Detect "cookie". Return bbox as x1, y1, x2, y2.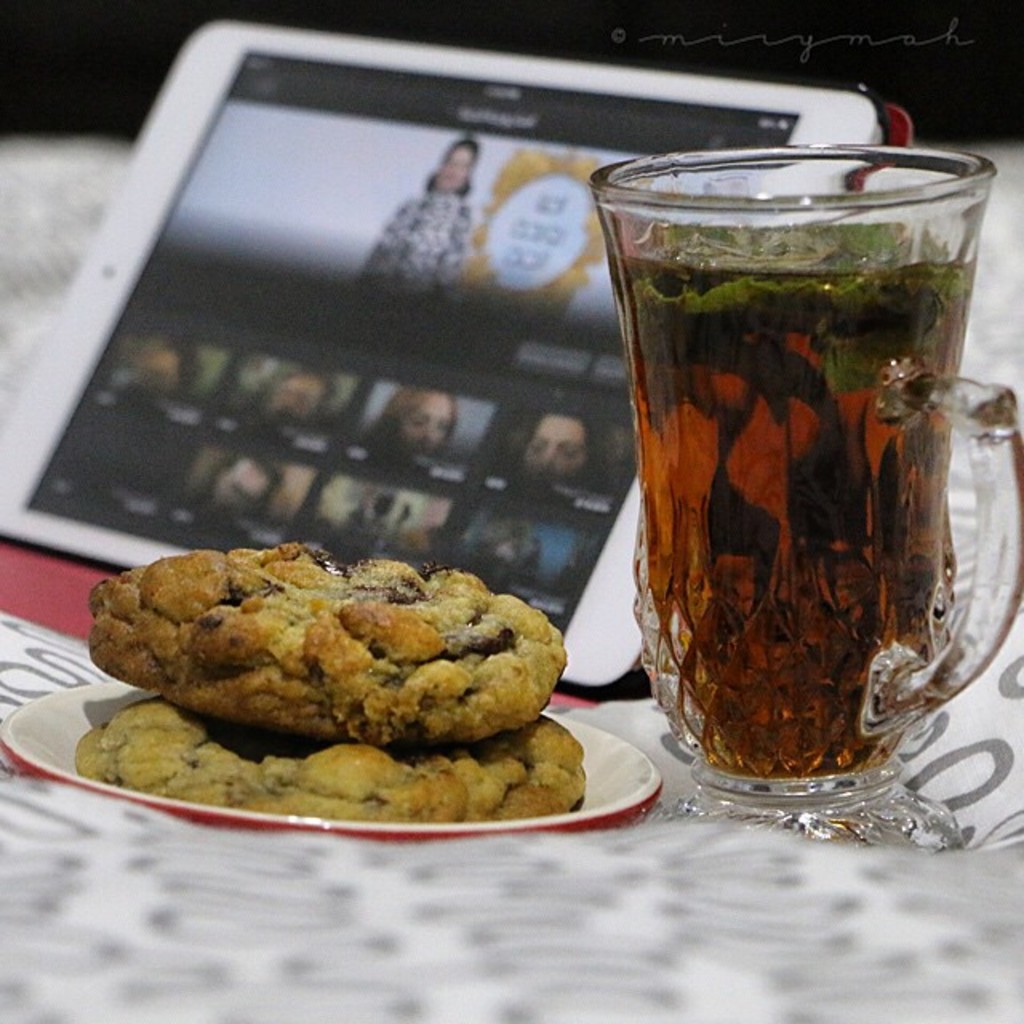
91, 533, 586, 766.
